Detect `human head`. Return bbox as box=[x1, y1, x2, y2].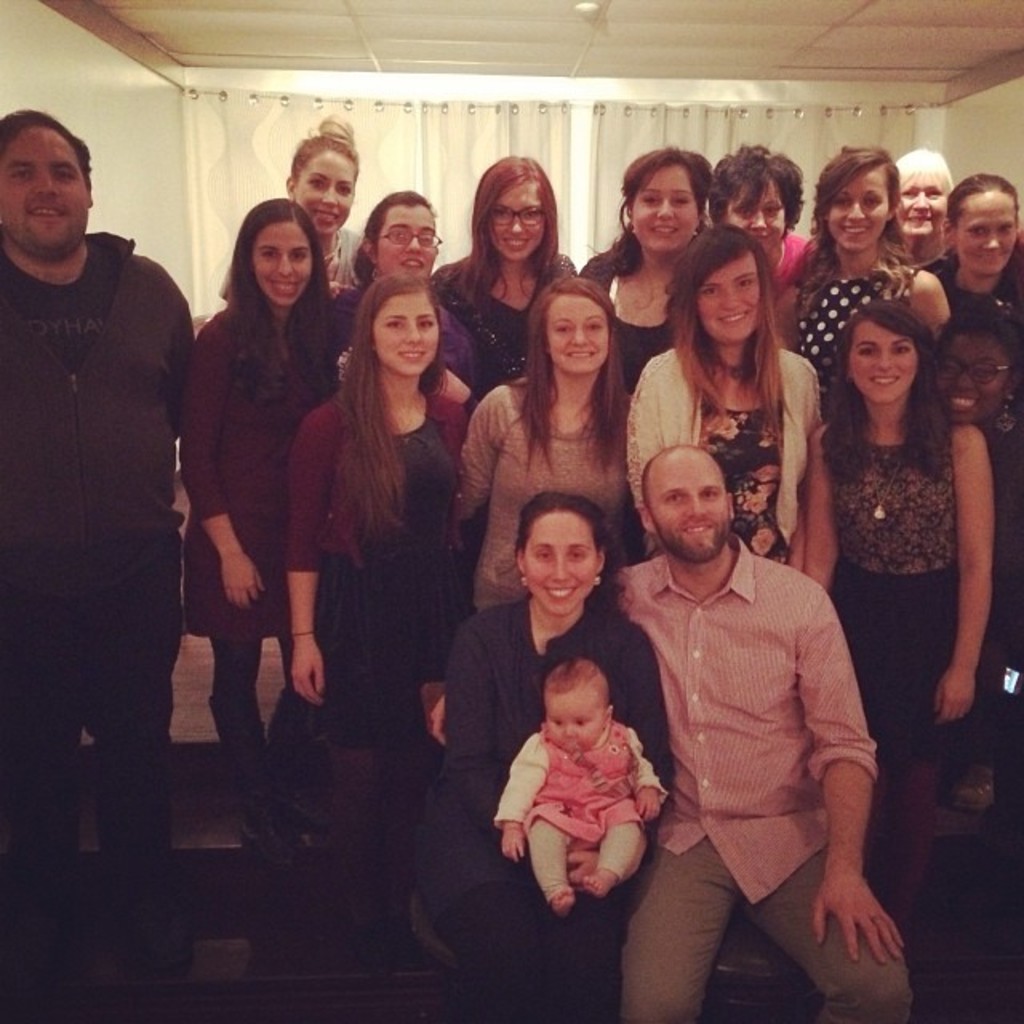
box=[237, 200, 320, 306].
